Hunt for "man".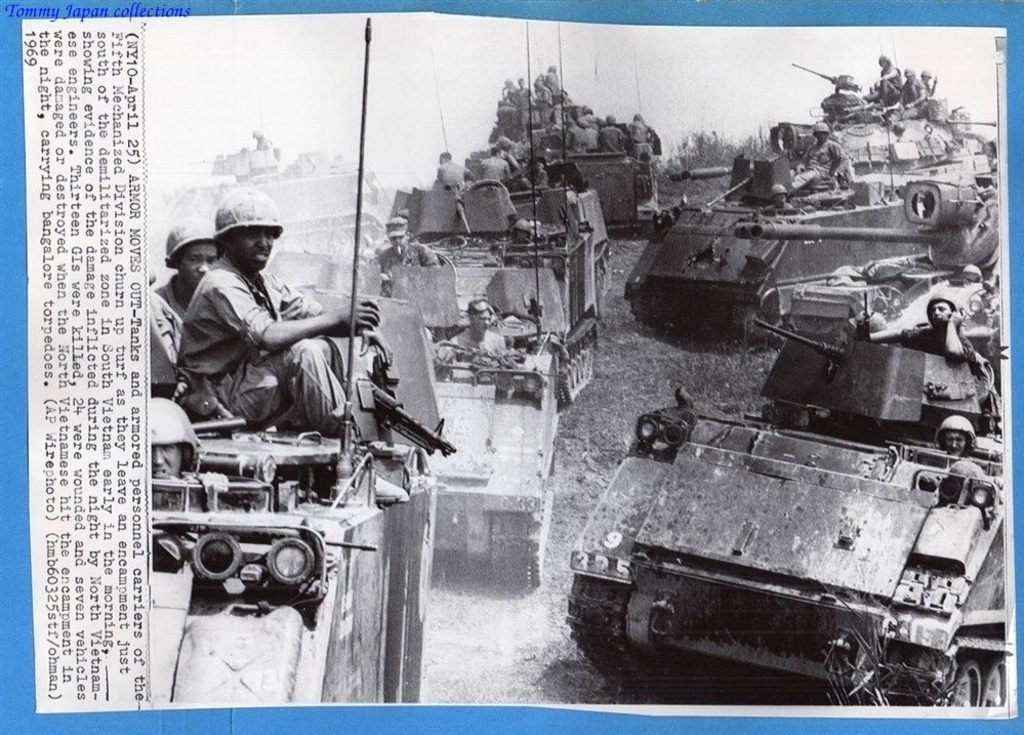
Hunted down at BBox(936, 409, 982, 473).
